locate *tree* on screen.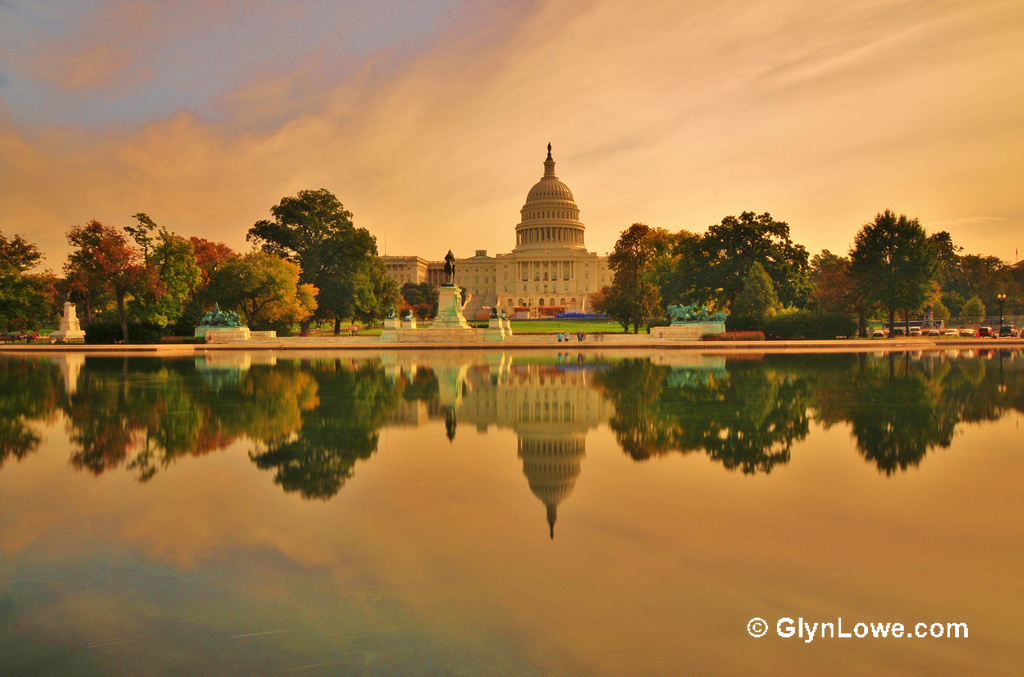
On screen at BBox(458, 288, 466, 301).
